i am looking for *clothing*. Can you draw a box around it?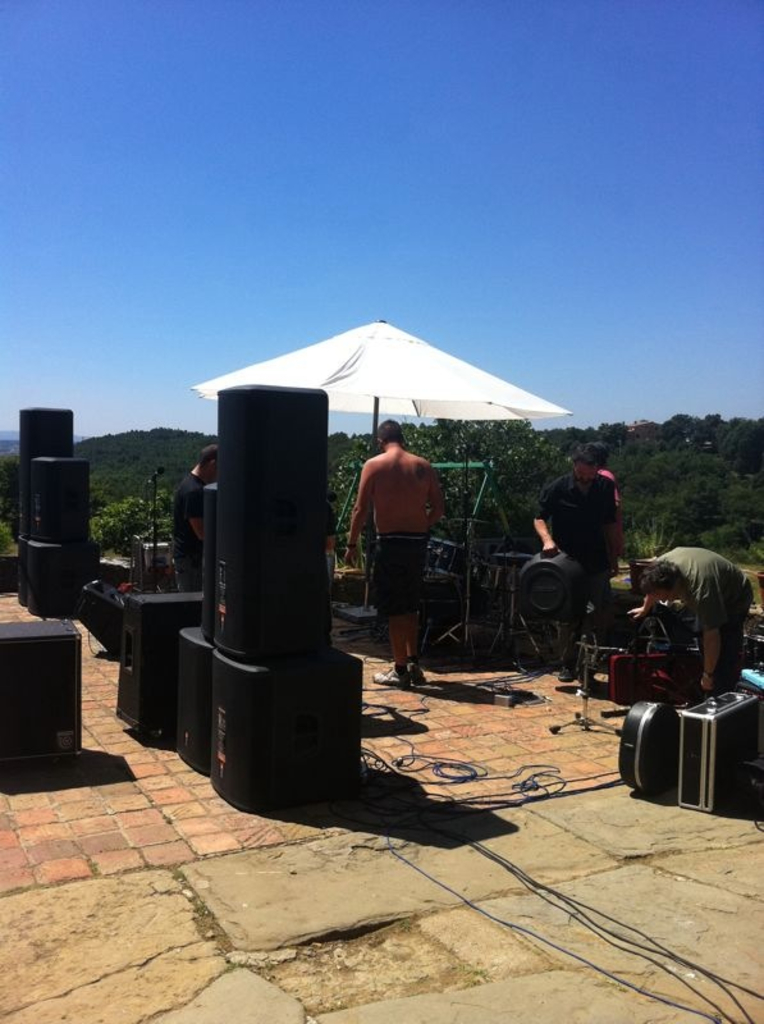
Sure, the bounding box is box=[365, 529, 429, 620].
